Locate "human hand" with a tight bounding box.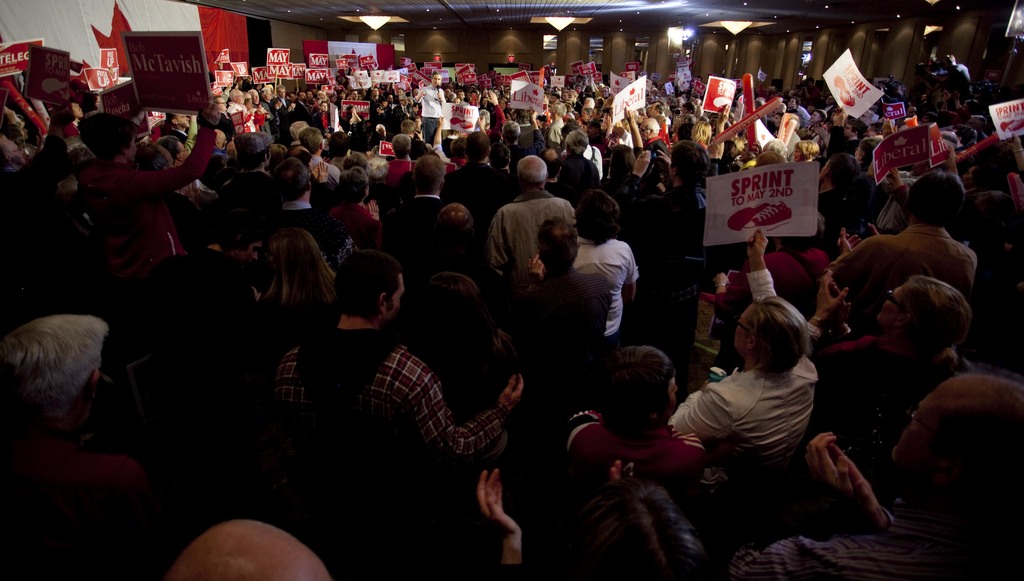
<region>416, 129, 425, 140</region>.
